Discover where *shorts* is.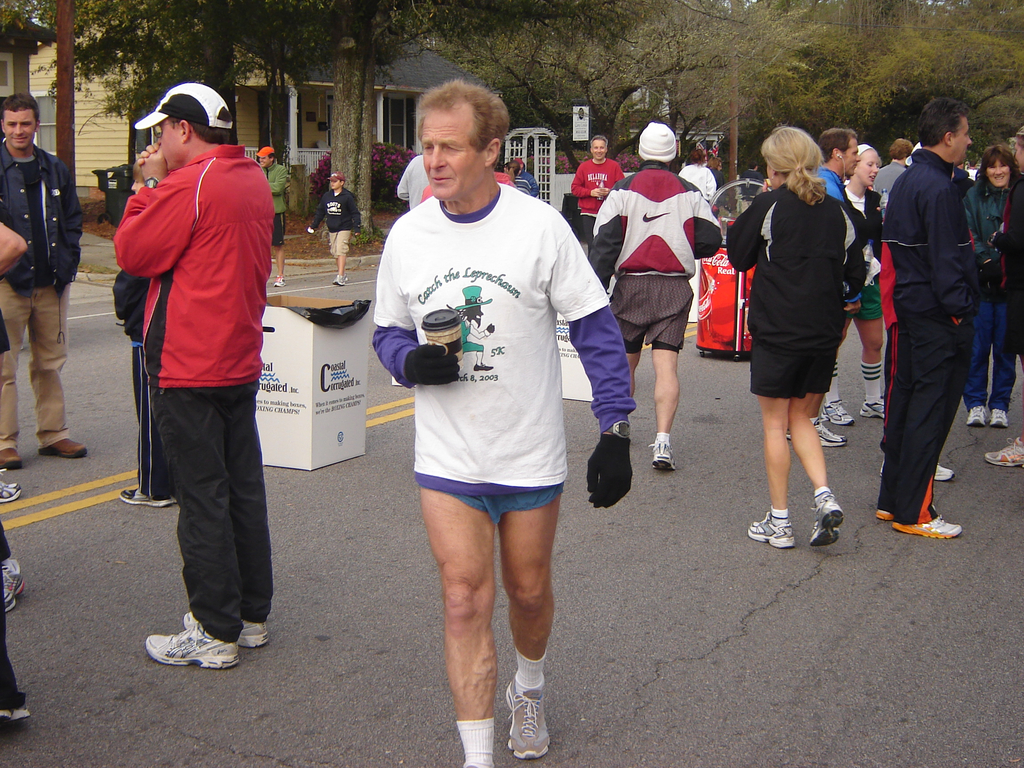
Discovered at locate(608, 276, 695, 352).
